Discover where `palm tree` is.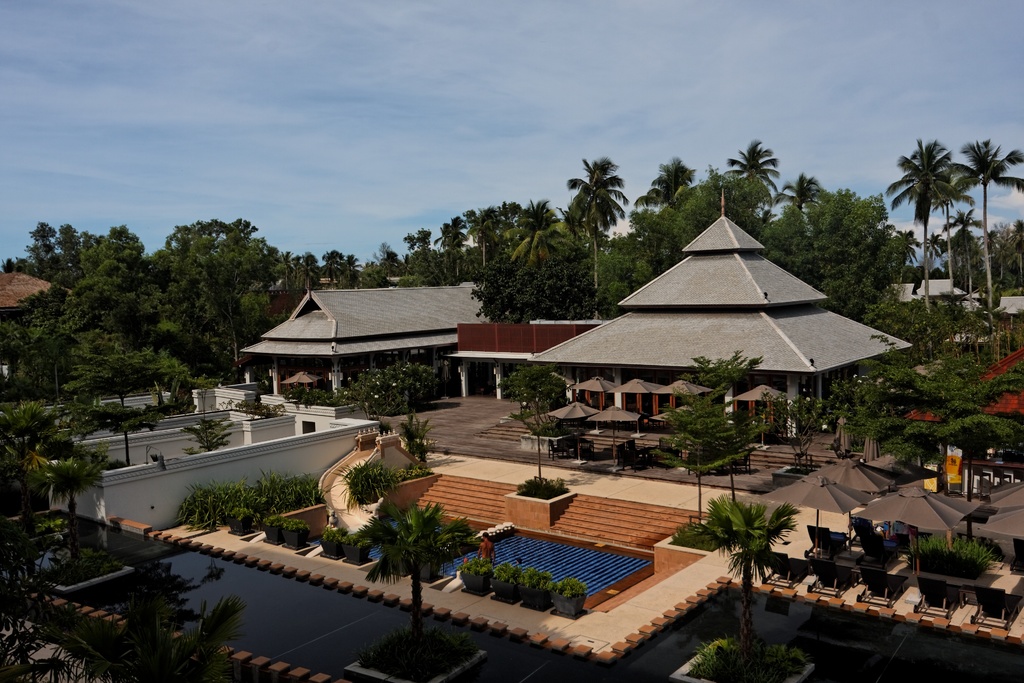
Discovered at rect(556, 155, 618, 264).
